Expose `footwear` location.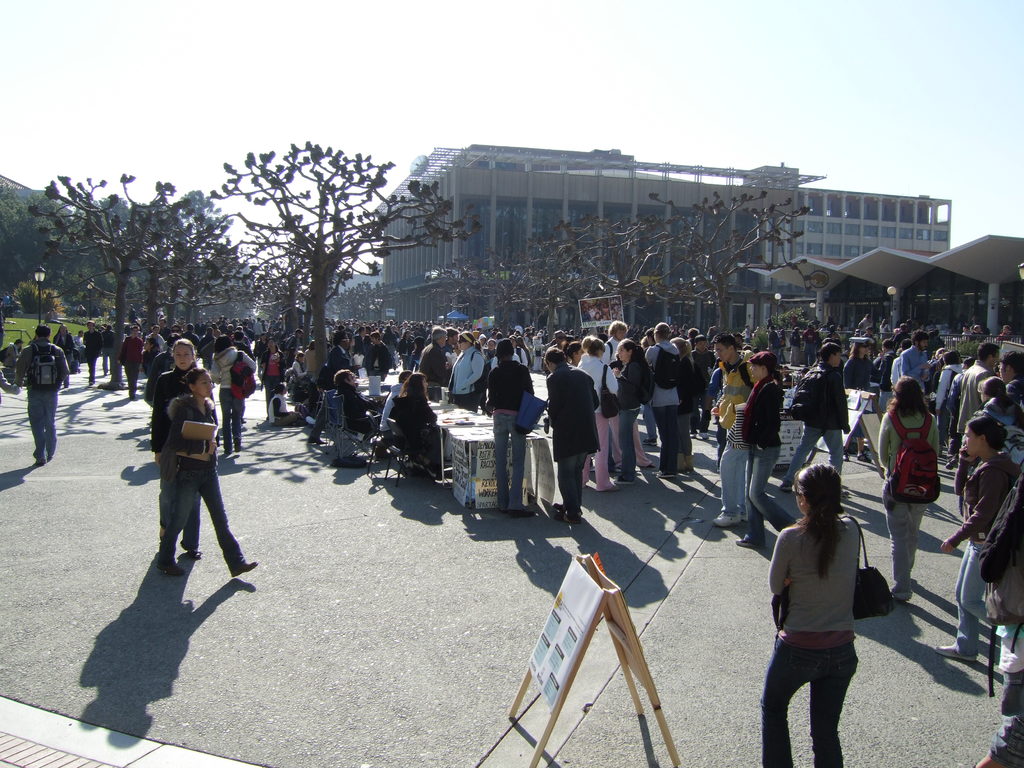
Exposed at 943 454 959 472.
